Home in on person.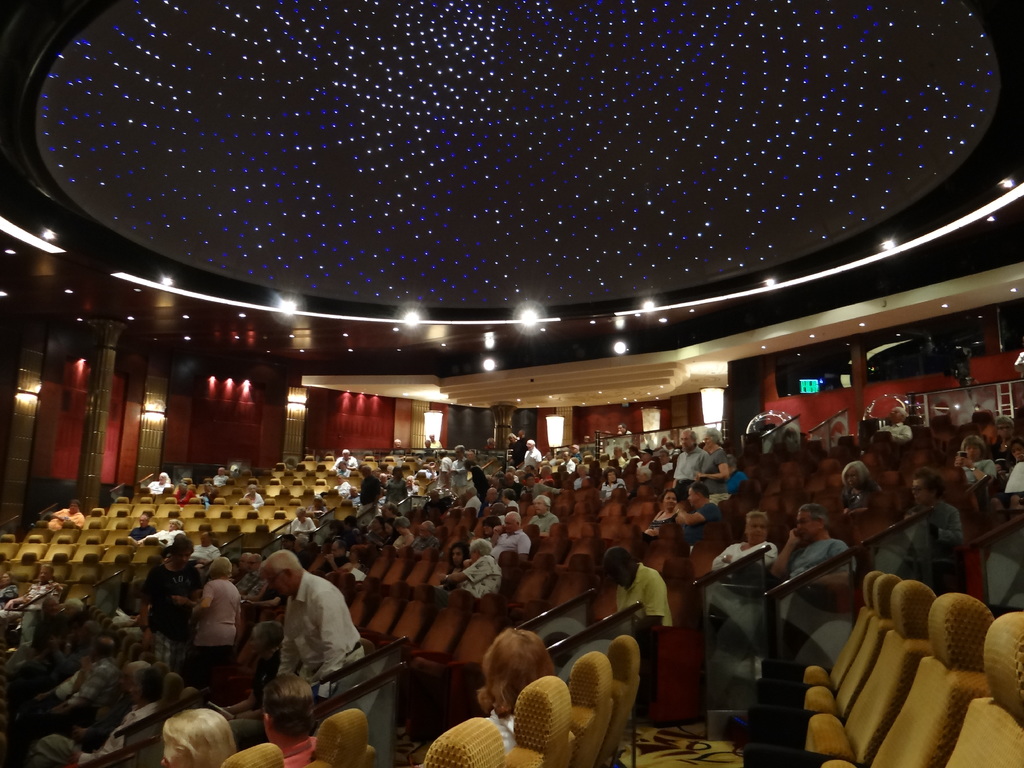
Homed in at Rect(21, 666, 163, 767).
